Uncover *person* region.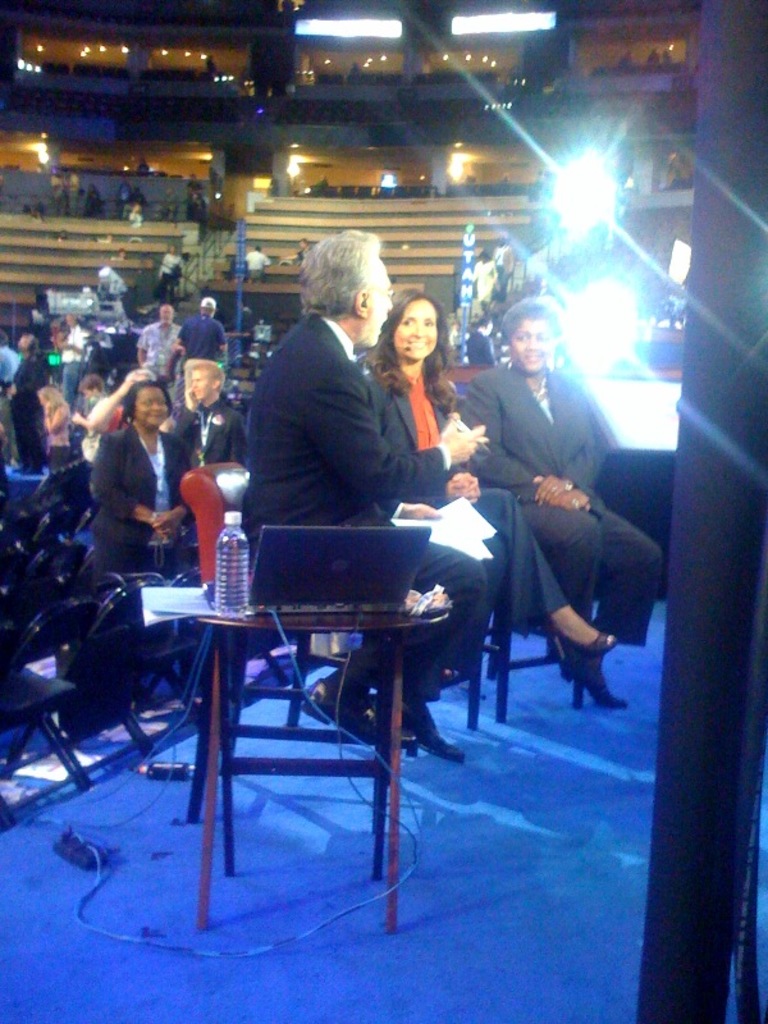
Uncovered: bbox(236, 227, 490, 768).
